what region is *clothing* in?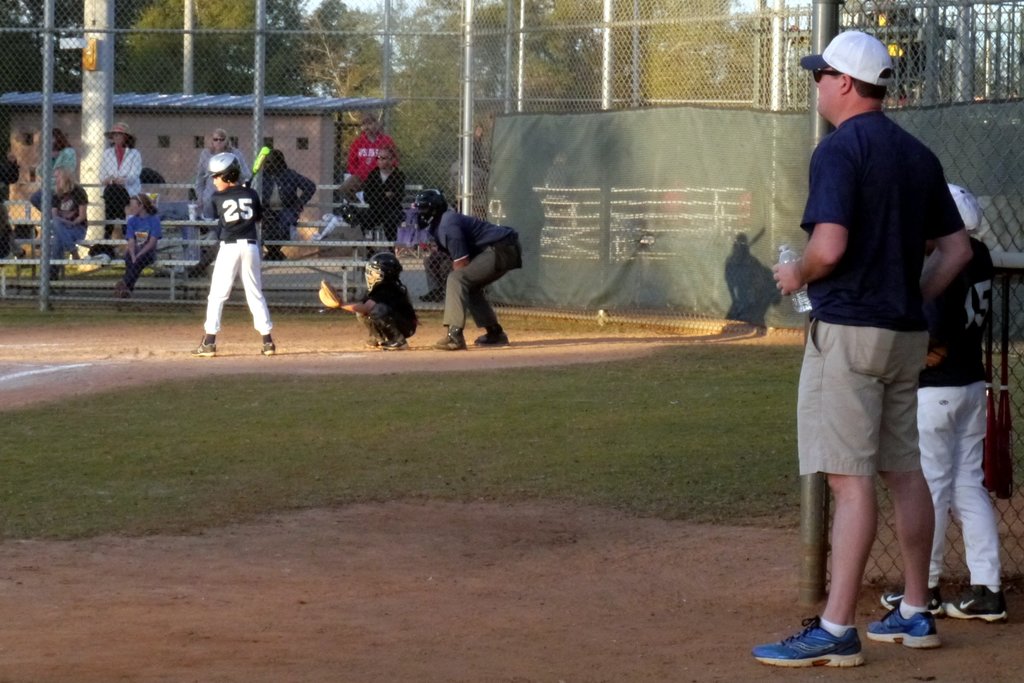
797:107:965:488.
